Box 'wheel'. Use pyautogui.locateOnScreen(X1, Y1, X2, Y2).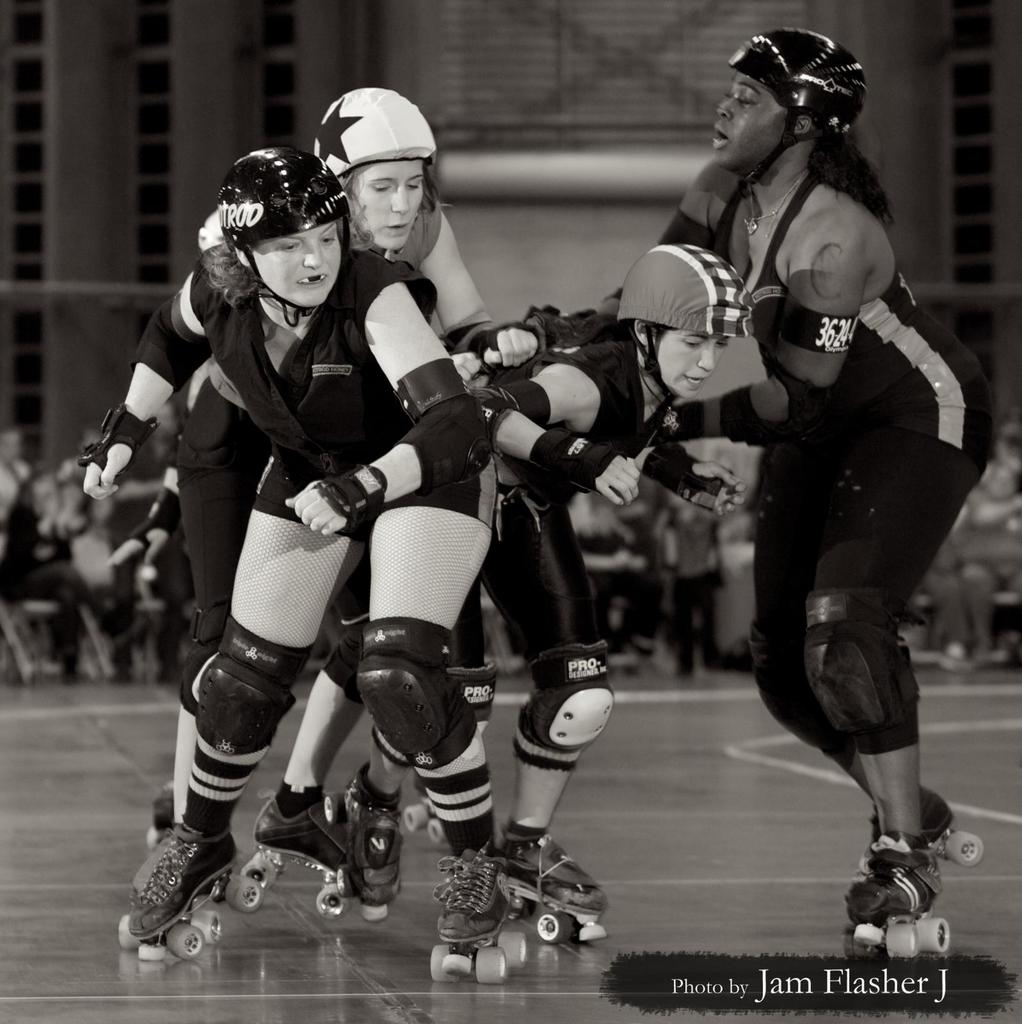
pyautogui.locateOnScreen(359, 904, 385, 922).
